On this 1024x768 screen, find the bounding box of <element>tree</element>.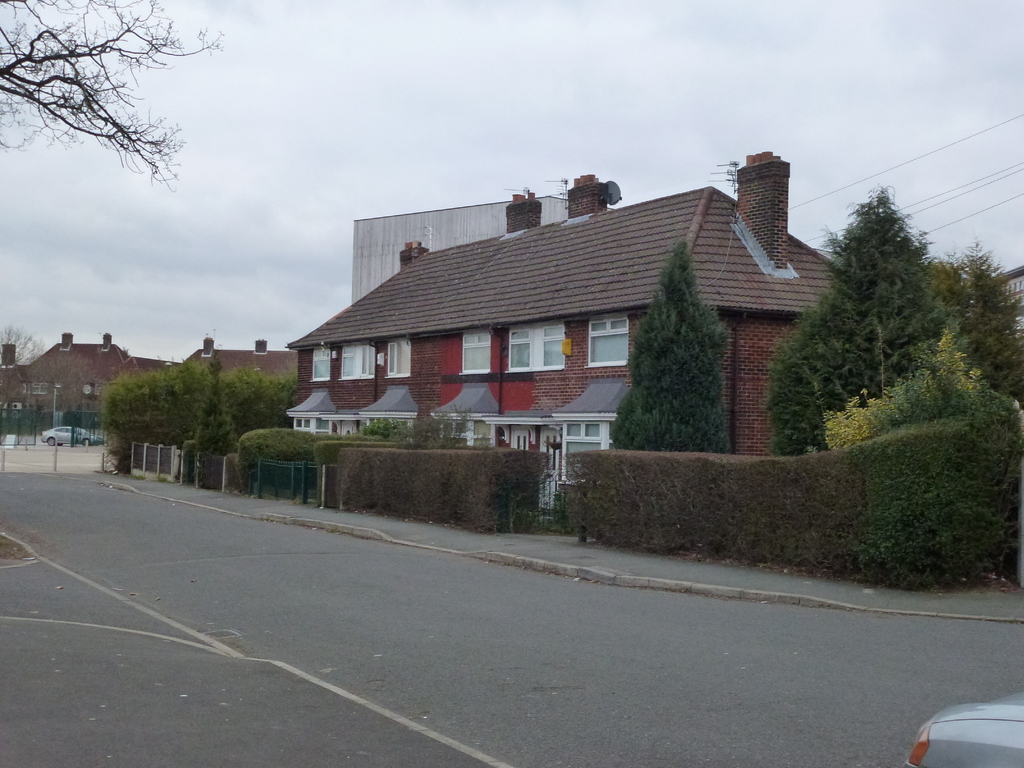
Bounding box: [x1=763, y1=188, x2=960, y2=451].
